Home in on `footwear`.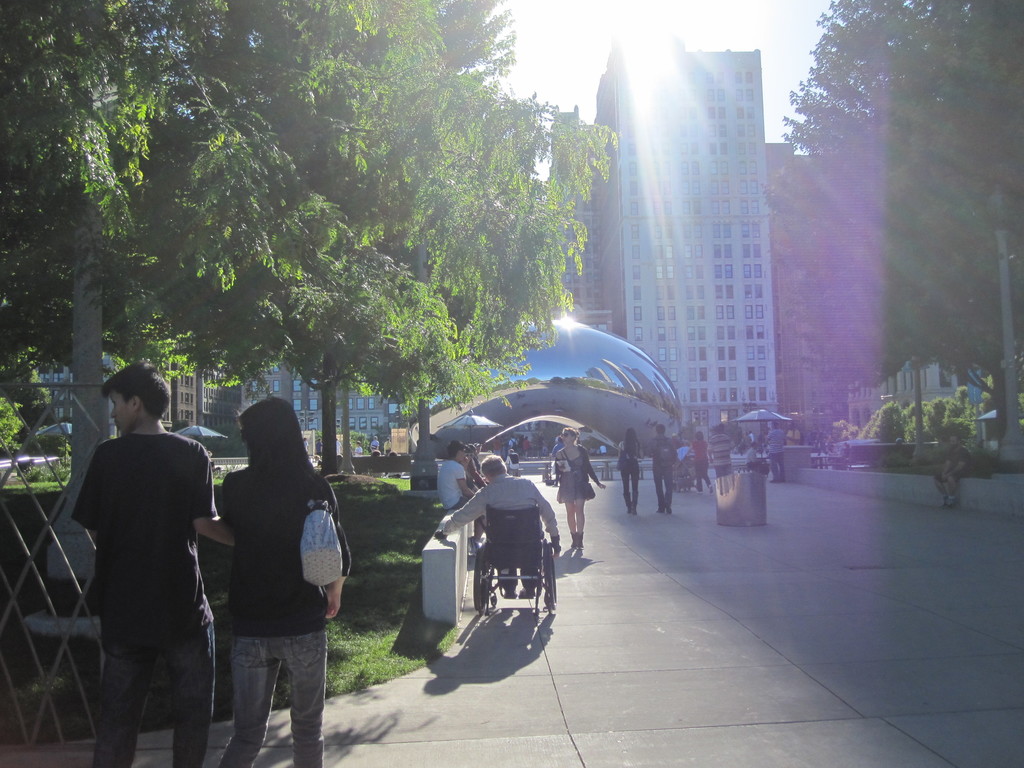
Homed in at x1=664, y1=501, x2=671, y2=515.
